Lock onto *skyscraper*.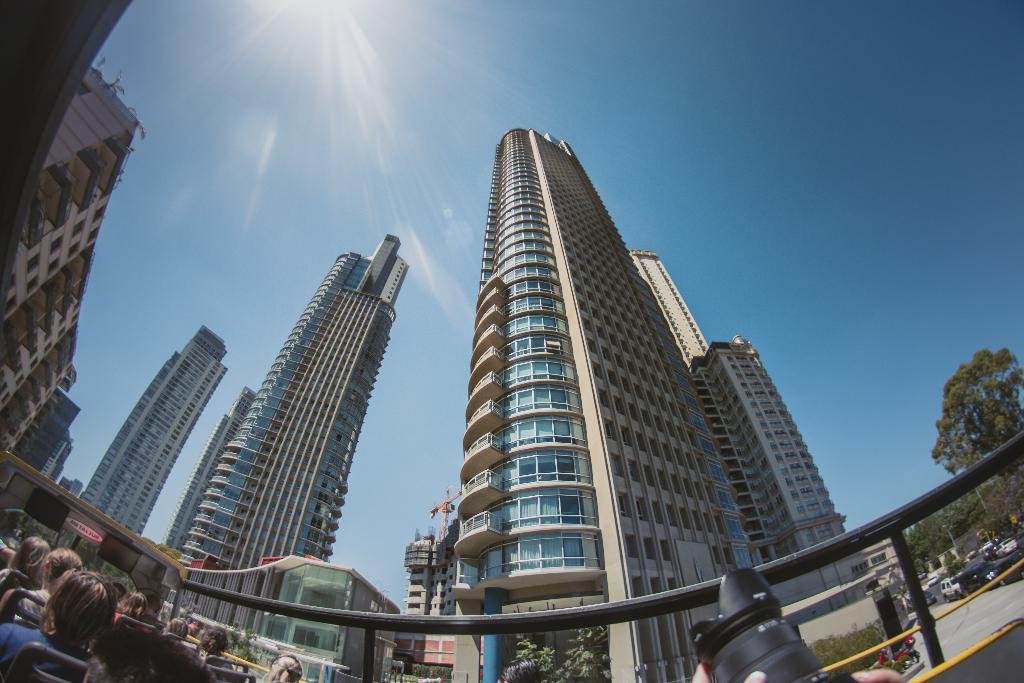
Locked: box(178, 235, 410, 564).
